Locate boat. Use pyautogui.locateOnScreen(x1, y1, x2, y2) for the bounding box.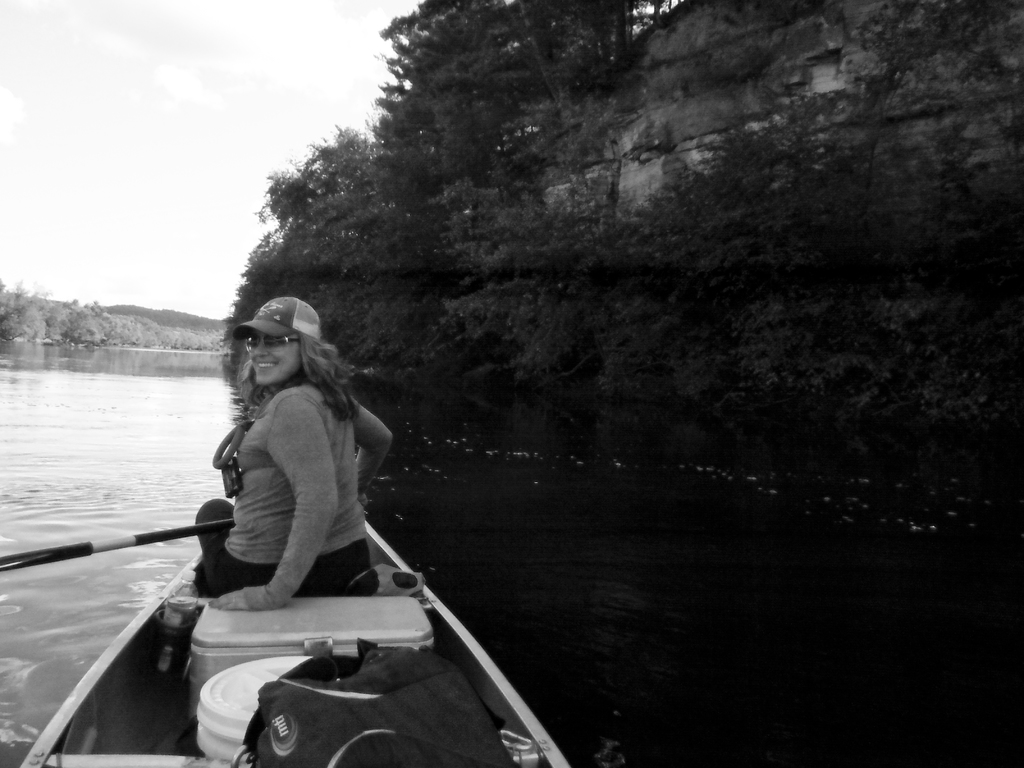
pyautogui.locateOnScreen(12, 515, 573, 767).
